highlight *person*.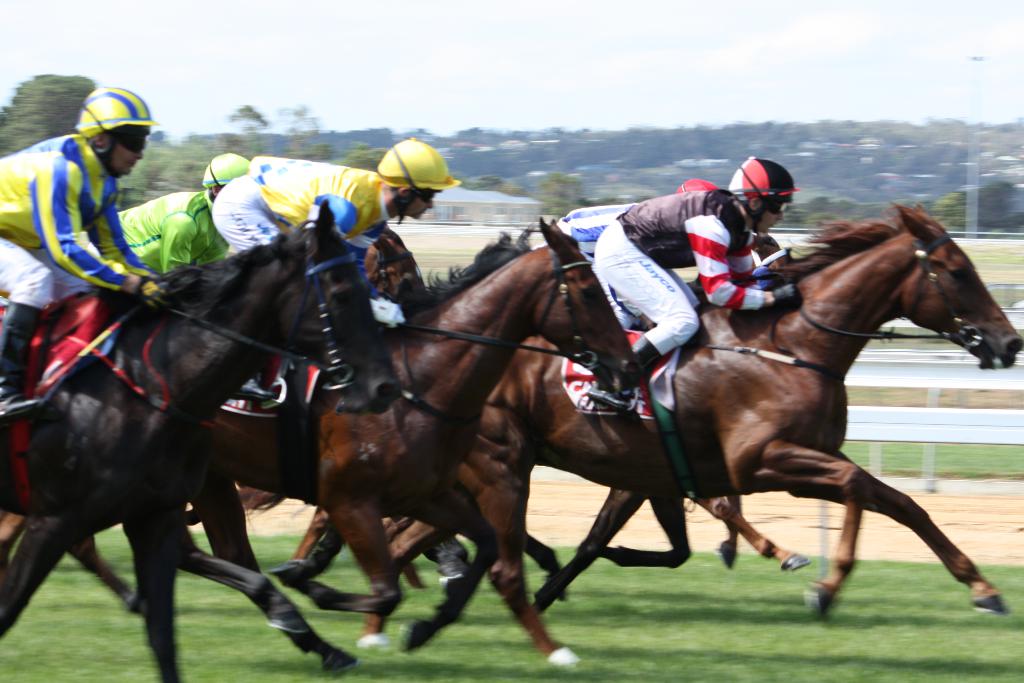
Highlighted region: [209,139,456,330].
